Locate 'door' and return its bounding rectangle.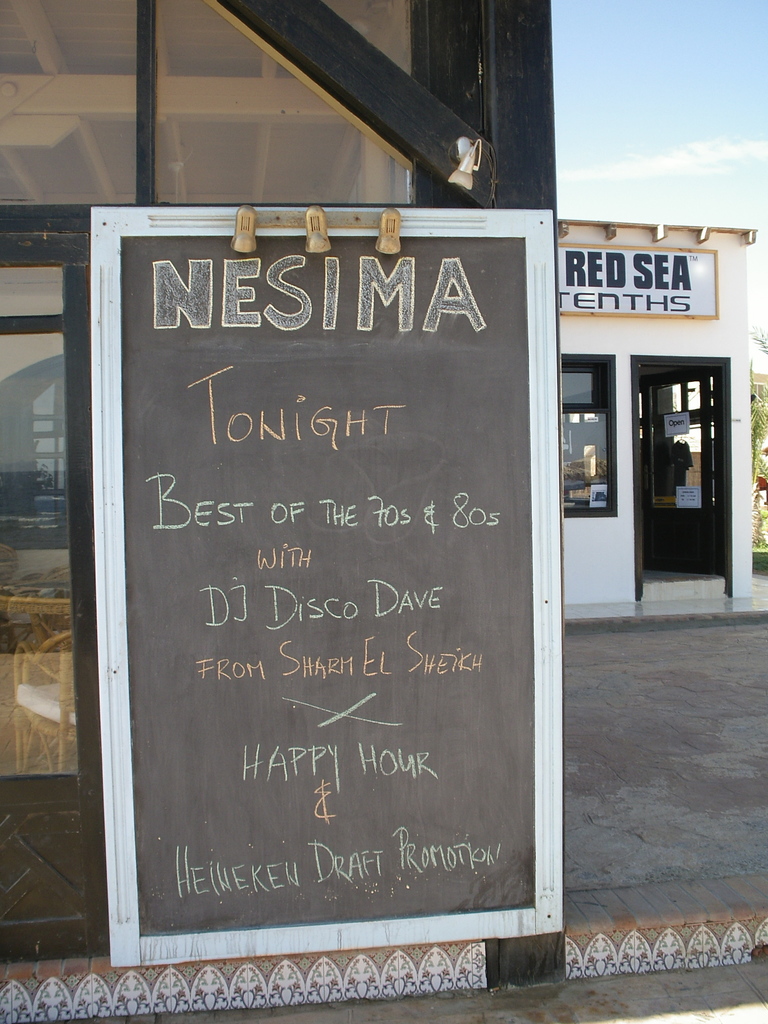
(636,339,730,582).
